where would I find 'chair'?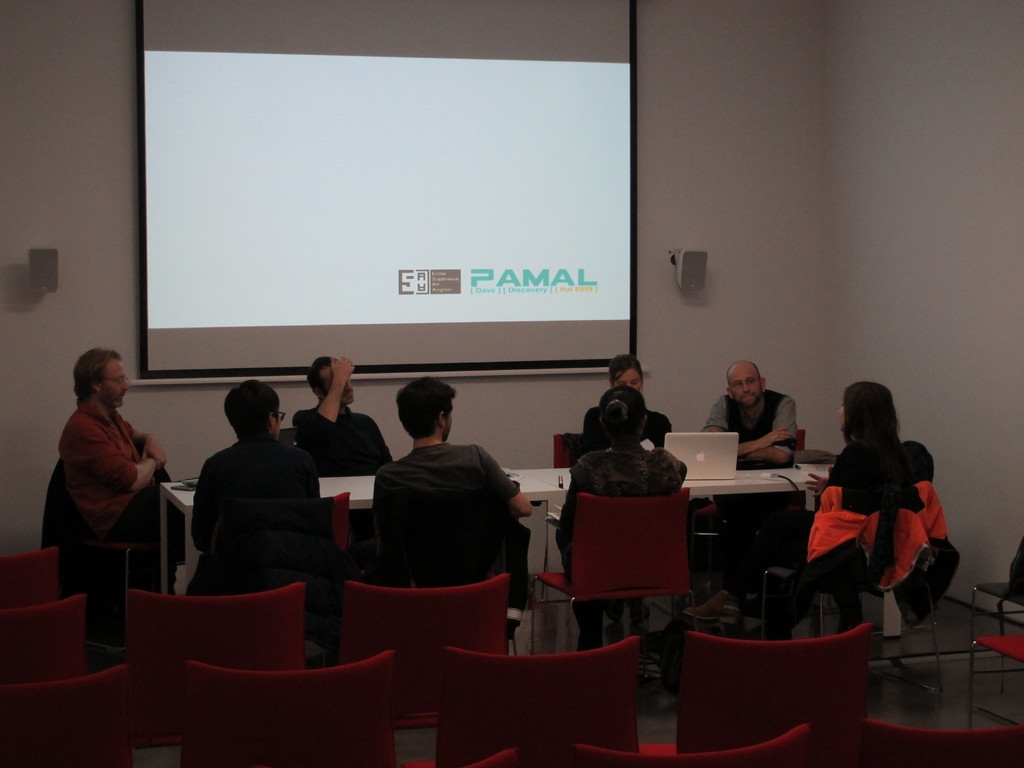
At 350/570/514/728.
